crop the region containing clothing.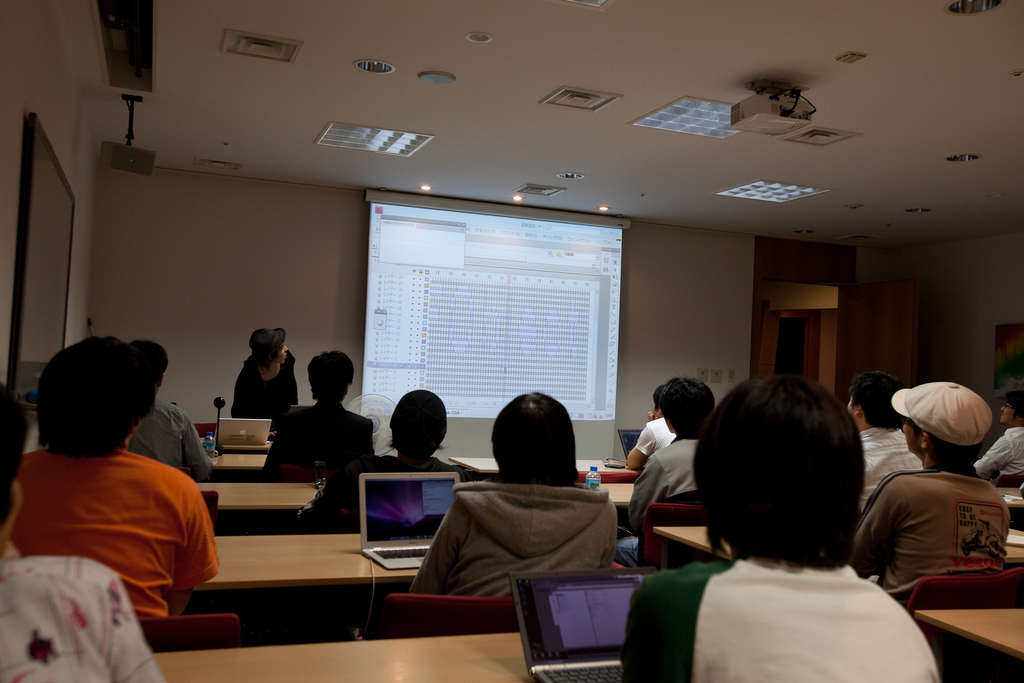
Crop region: 611,540,948,682.
